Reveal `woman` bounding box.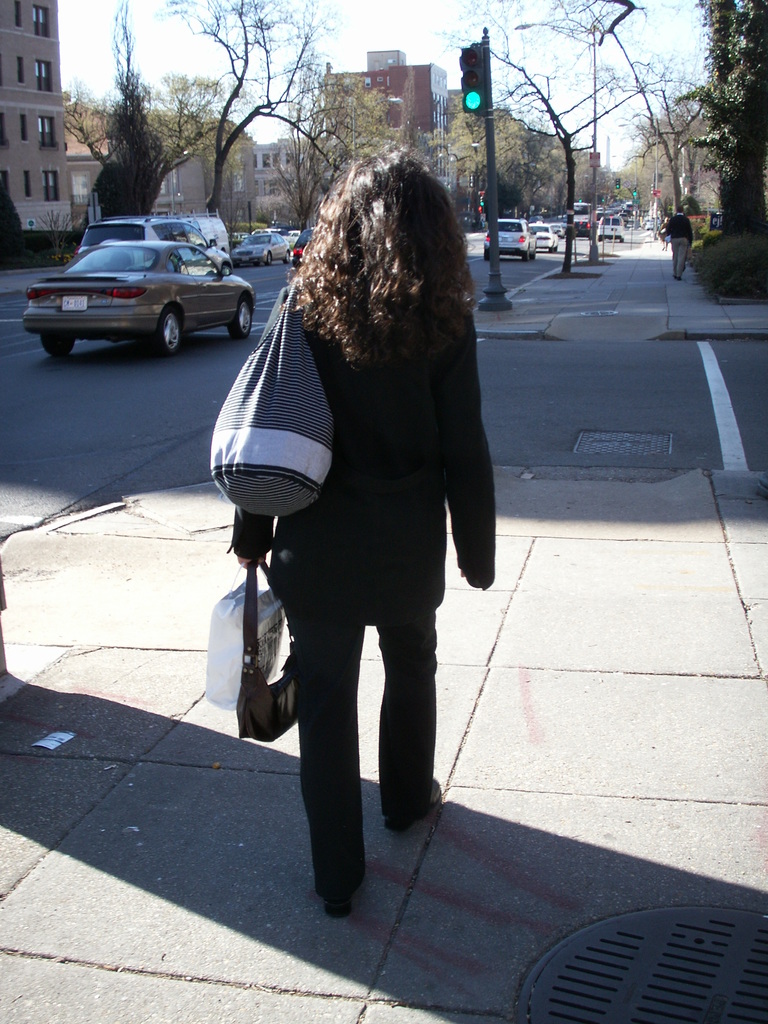
Revealed: 201, 142, 508, 905.
